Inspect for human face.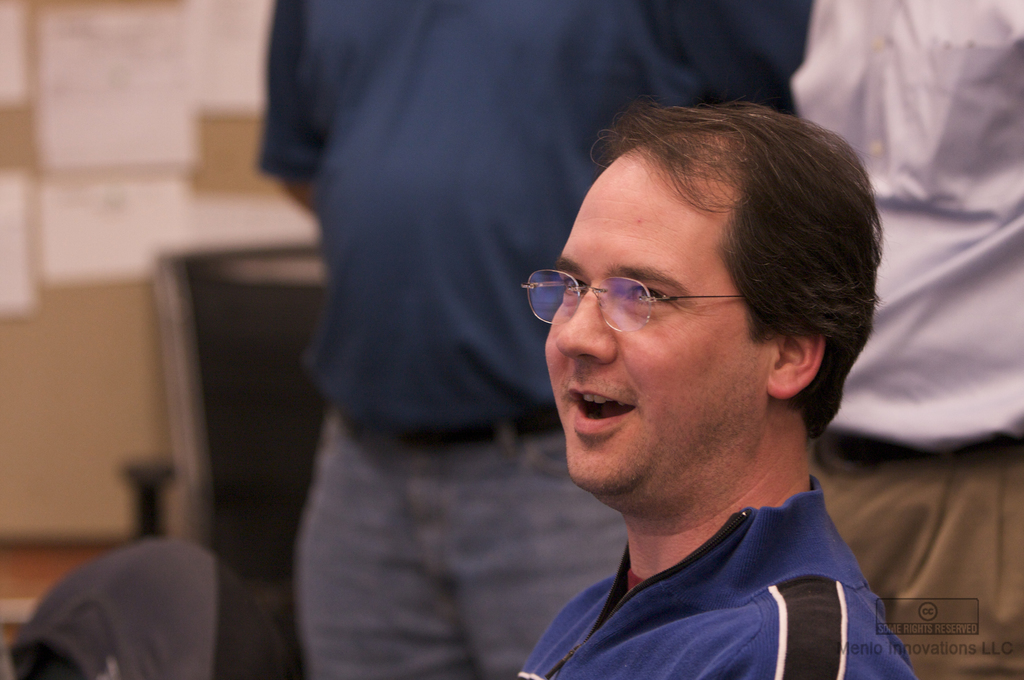
Inspection: (left=536, top=144, right=762, bottom=494).
